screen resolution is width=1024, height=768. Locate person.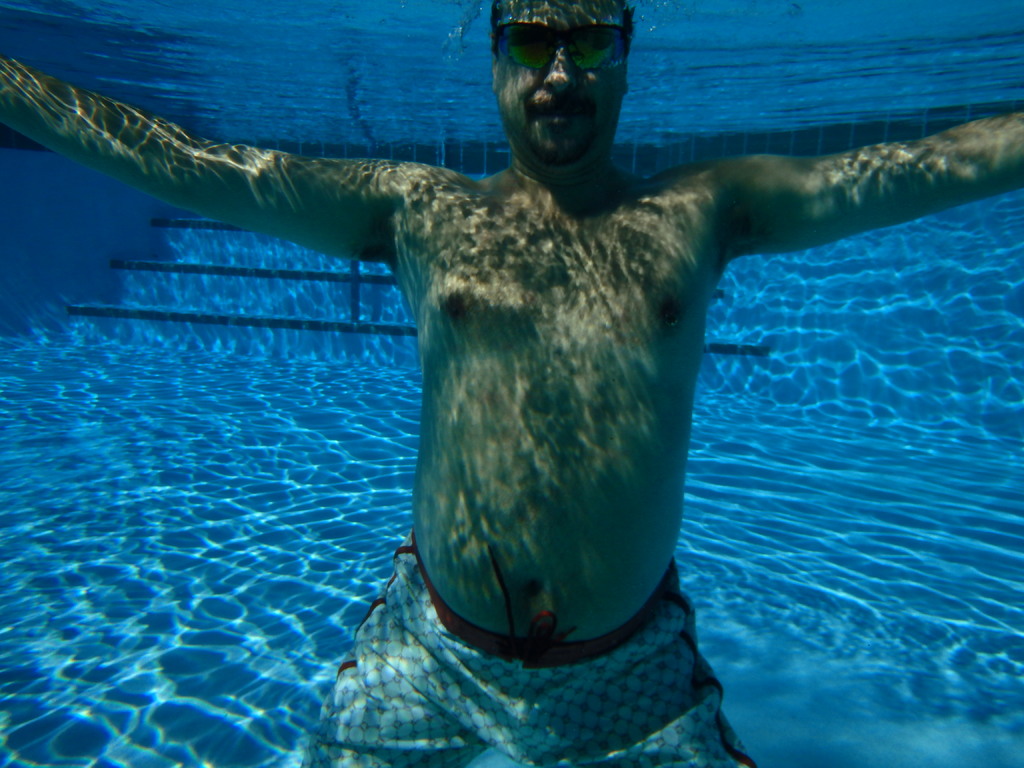
[x1=40, y1=13, x2=1023, y2=731].
